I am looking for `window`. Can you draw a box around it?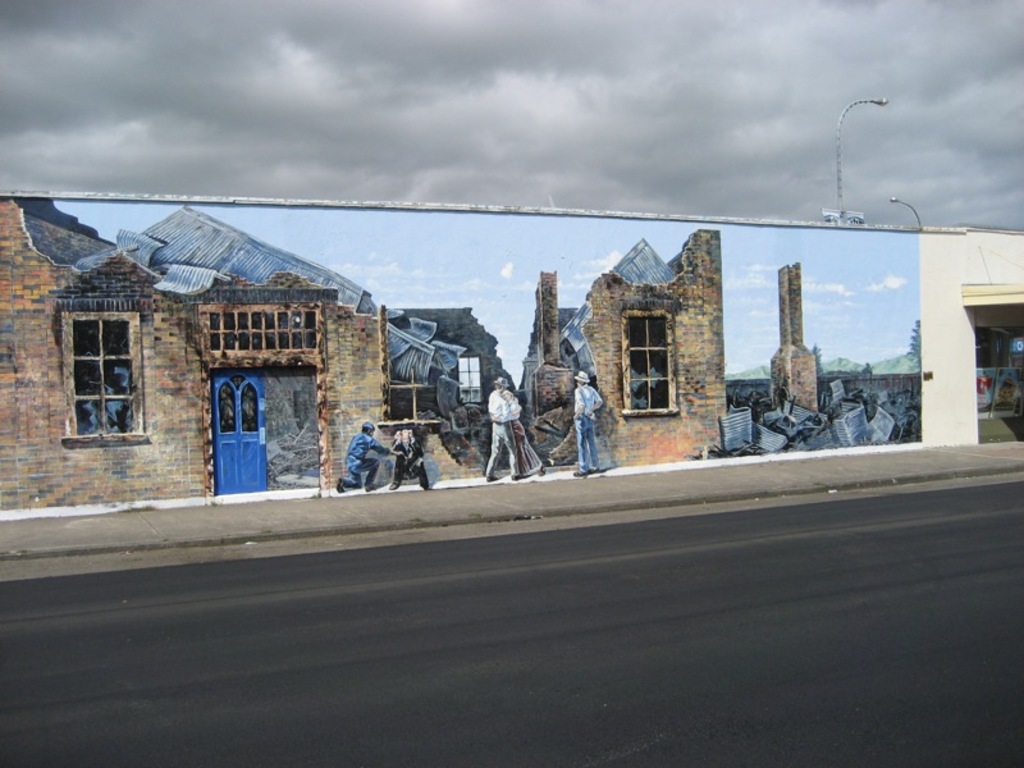
Sure, the bounding box is 623 310 677 419.
